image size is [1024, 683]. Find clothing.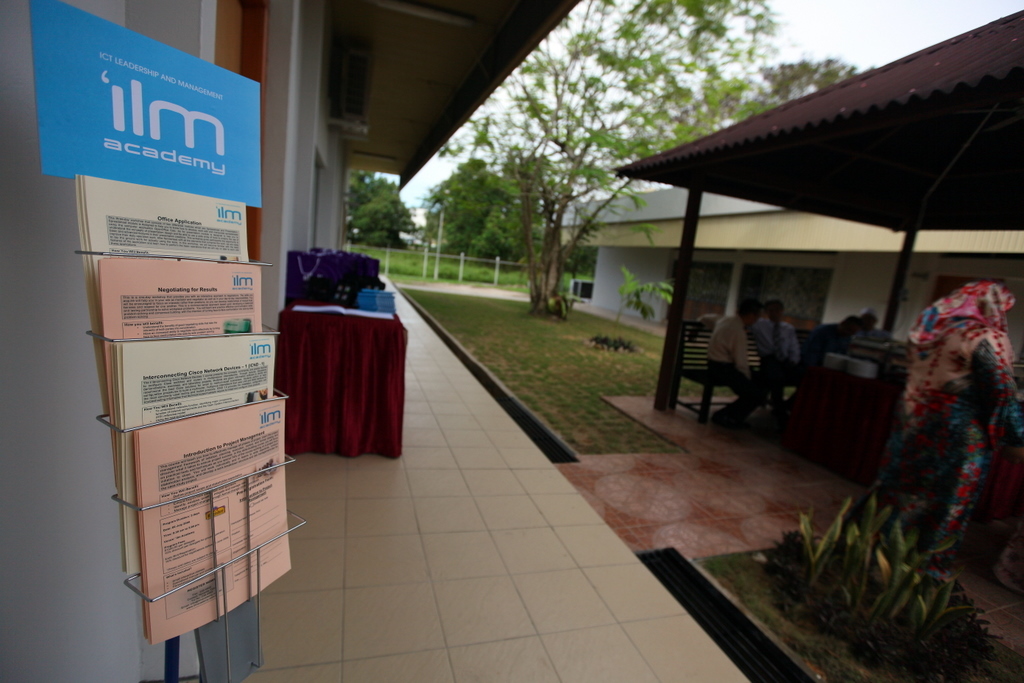
{"left": 856, "top": 327, "right": 895, "bottom": 345}.
